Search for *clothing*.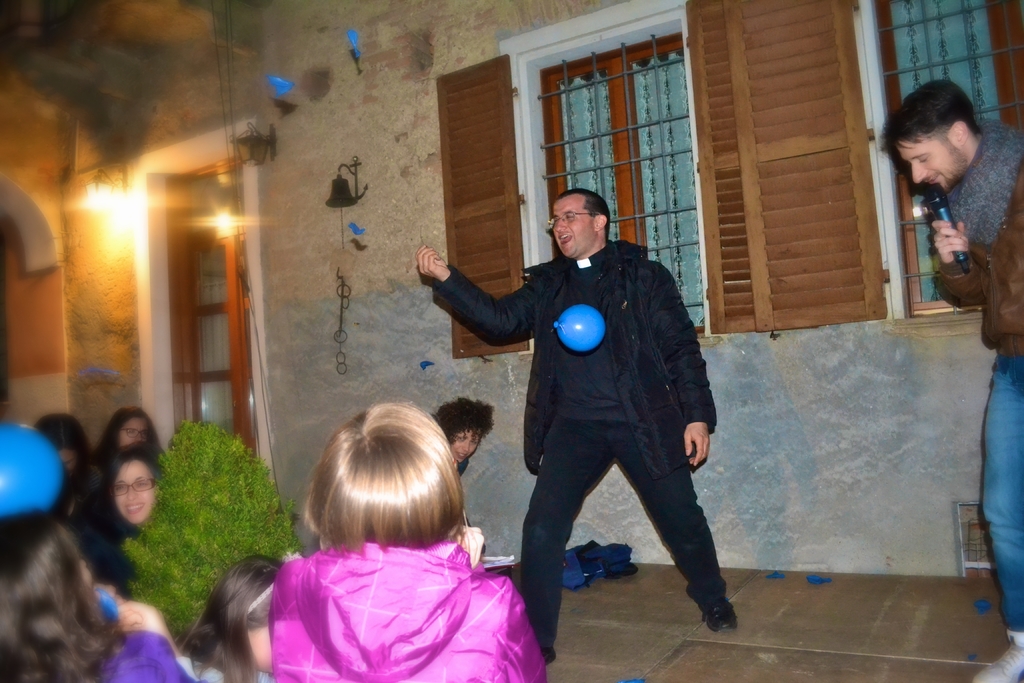
Found at BBox(246, 522, 538, 670).
